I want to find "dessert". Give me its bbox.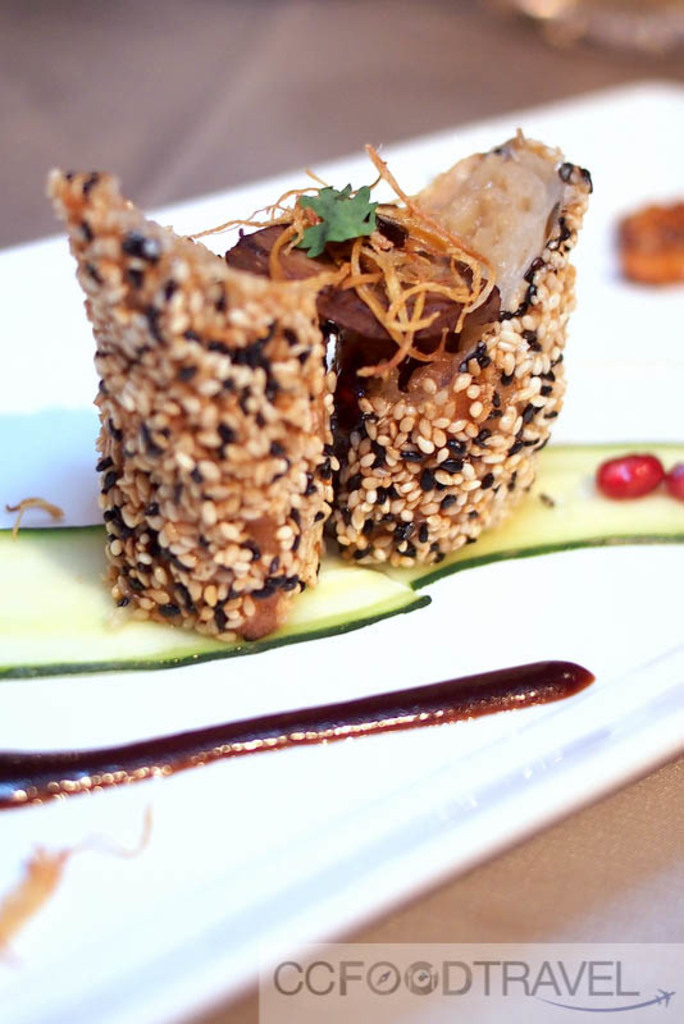
pyautogui.locateOnScreen(47, 116, 588, 649).
